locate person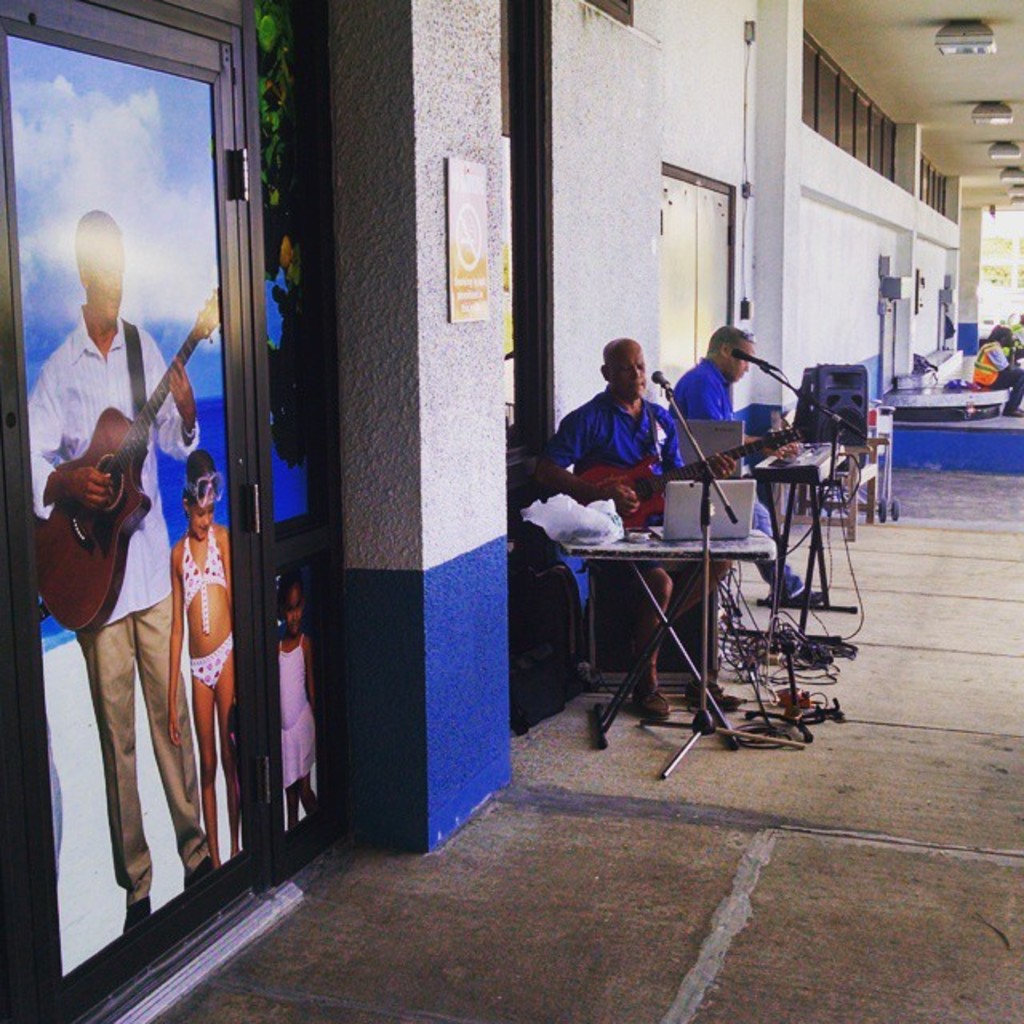
<bbox>29, 214, 221, 936</bbox>
